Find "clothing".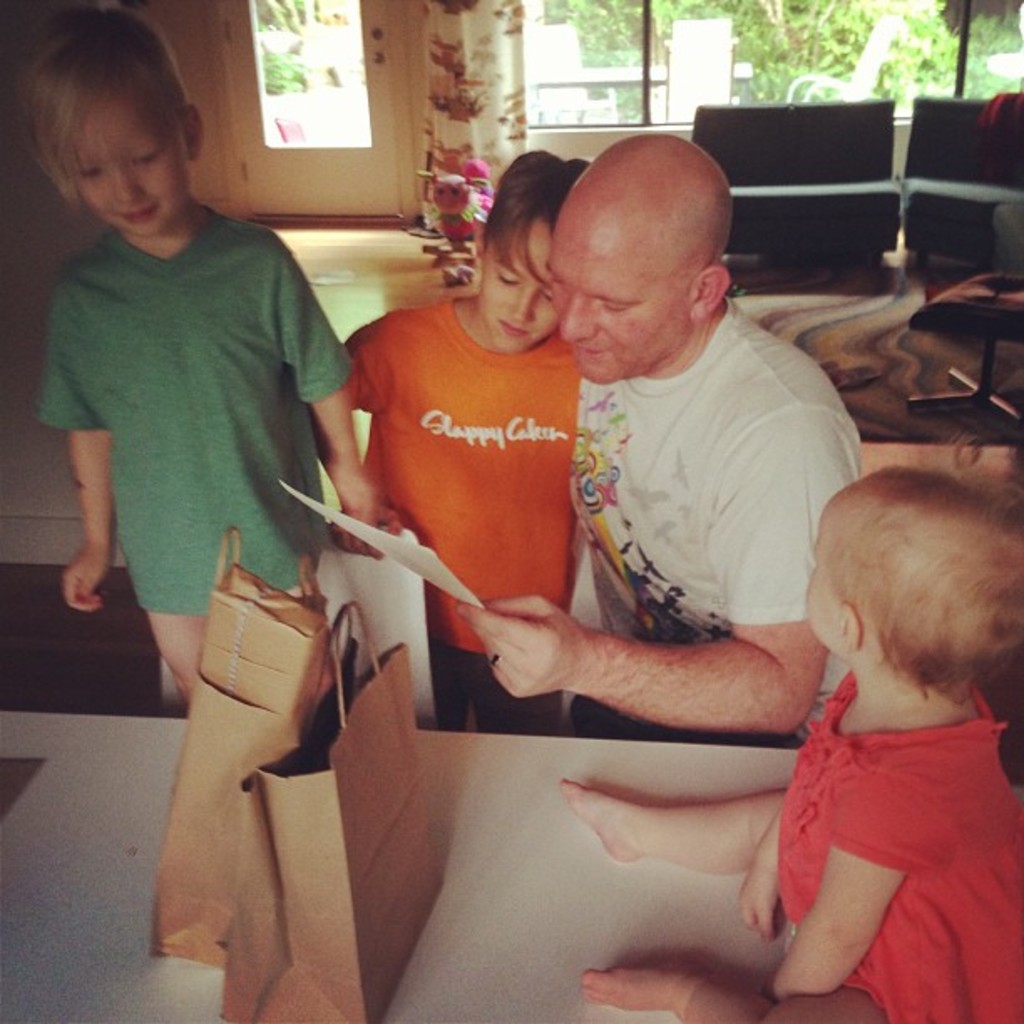
bbox(775, 671, 1022, 1022).
